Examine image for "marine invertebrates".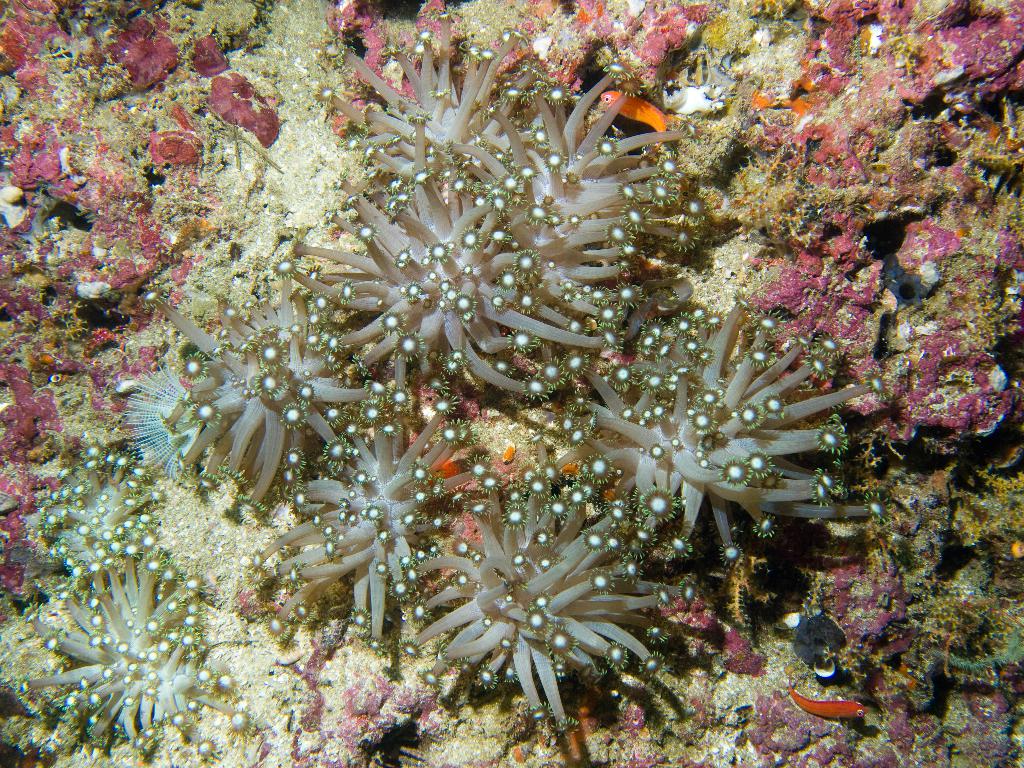
Examination result: <box>431,56,742,344</box>.
